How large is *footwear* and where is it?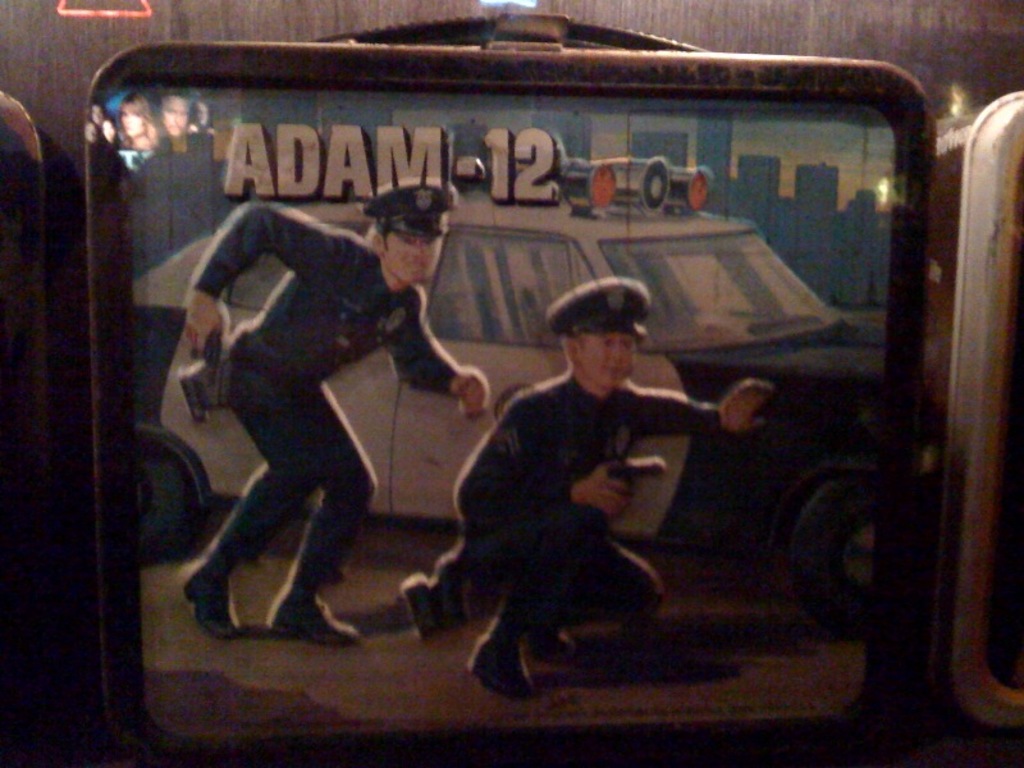
Bounding box: pyautogui.locateOnScreen(270, 581, 371, 648).
